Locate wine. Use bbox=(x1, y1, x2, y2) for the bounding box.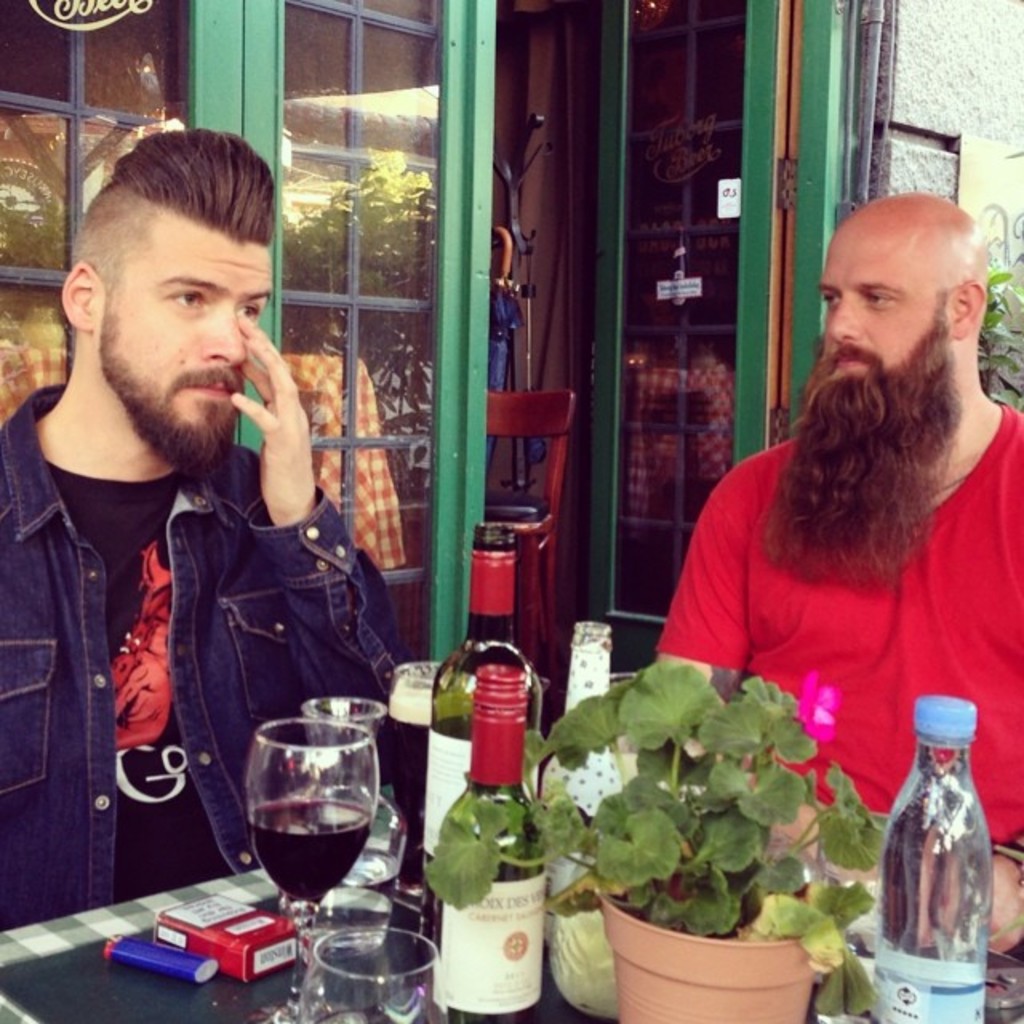
bbox=(430, 667, 549, 1022).
